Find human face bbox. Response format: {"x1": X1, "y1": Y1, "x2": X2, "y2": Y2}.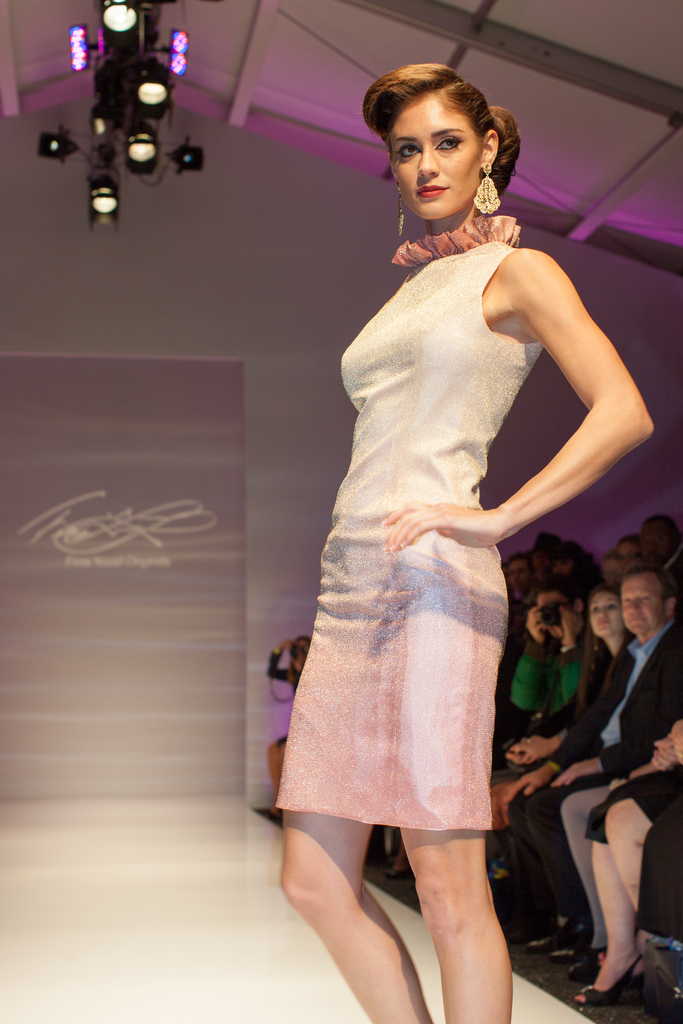
{"x1": 642, "y1": 522, "x2": 673, "y2": 563}.
